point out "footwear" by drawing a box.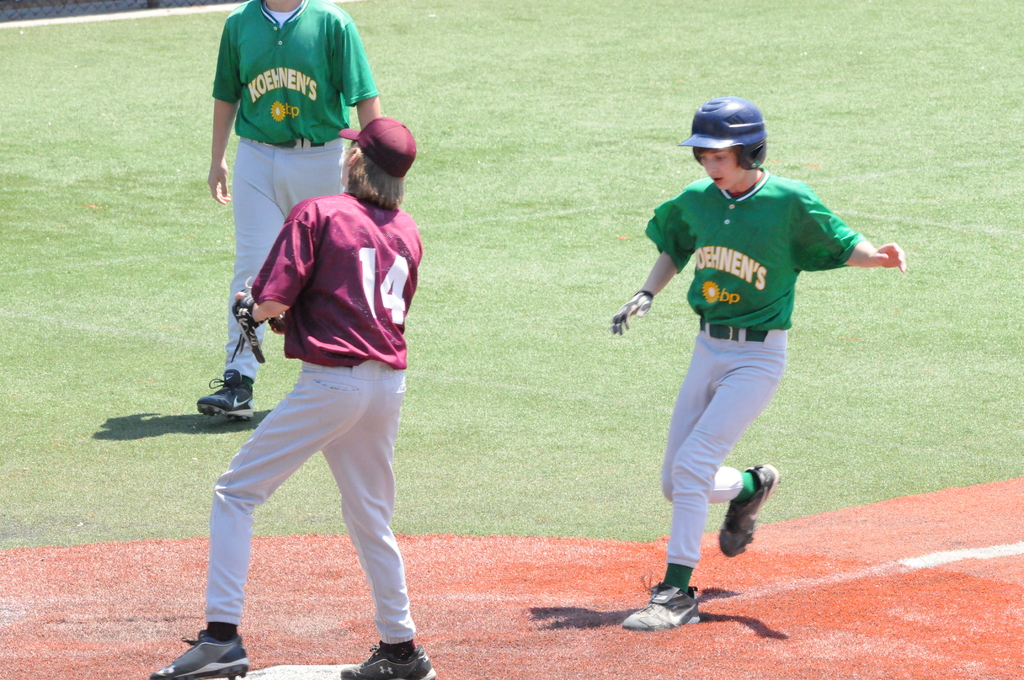
724,465,774,560.
